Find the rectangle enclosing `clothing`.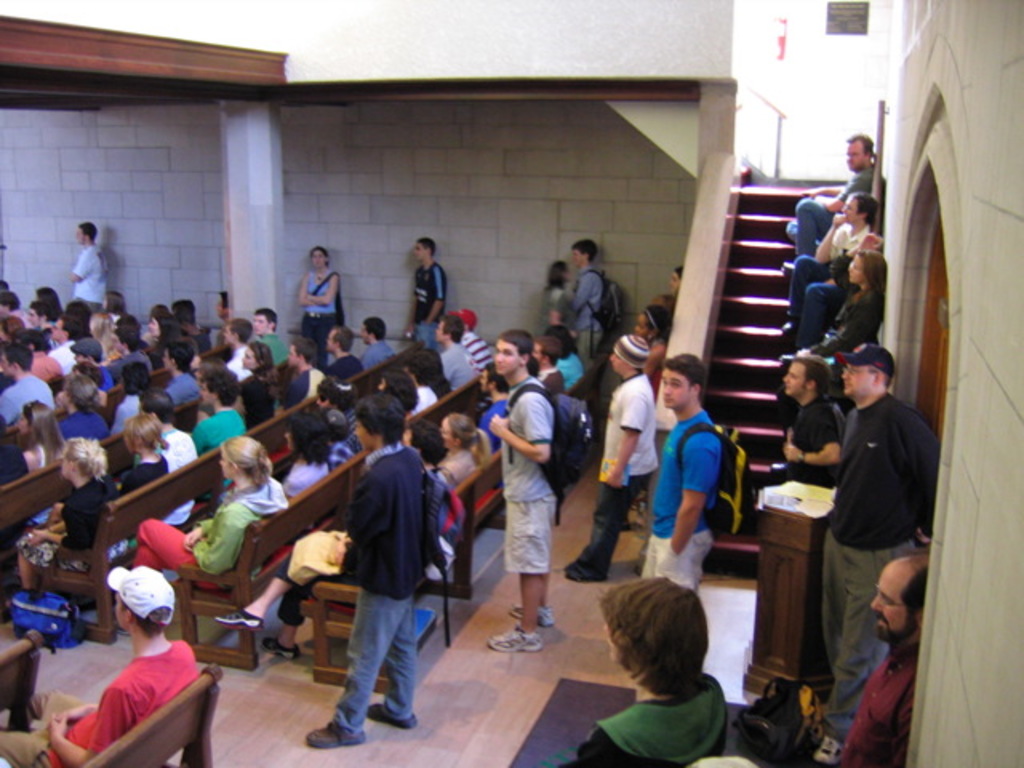
select_region(14, 470, 128, 573).
